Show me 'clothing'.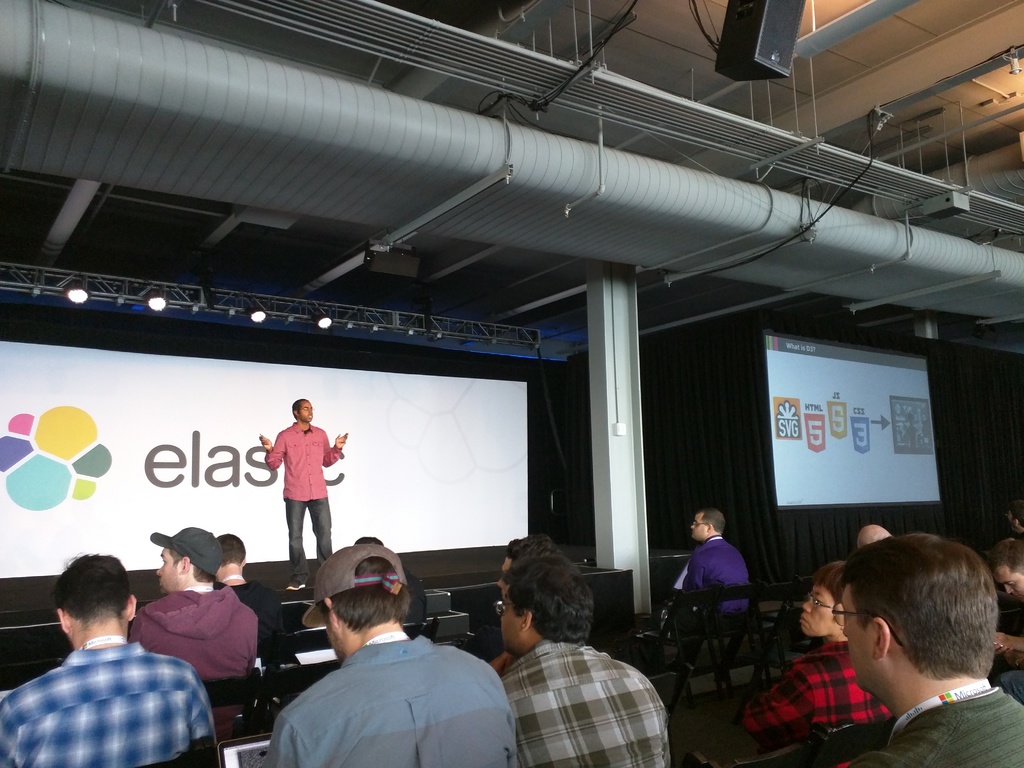
'clothing' is here: select_region(666, 534, 749, 627).
